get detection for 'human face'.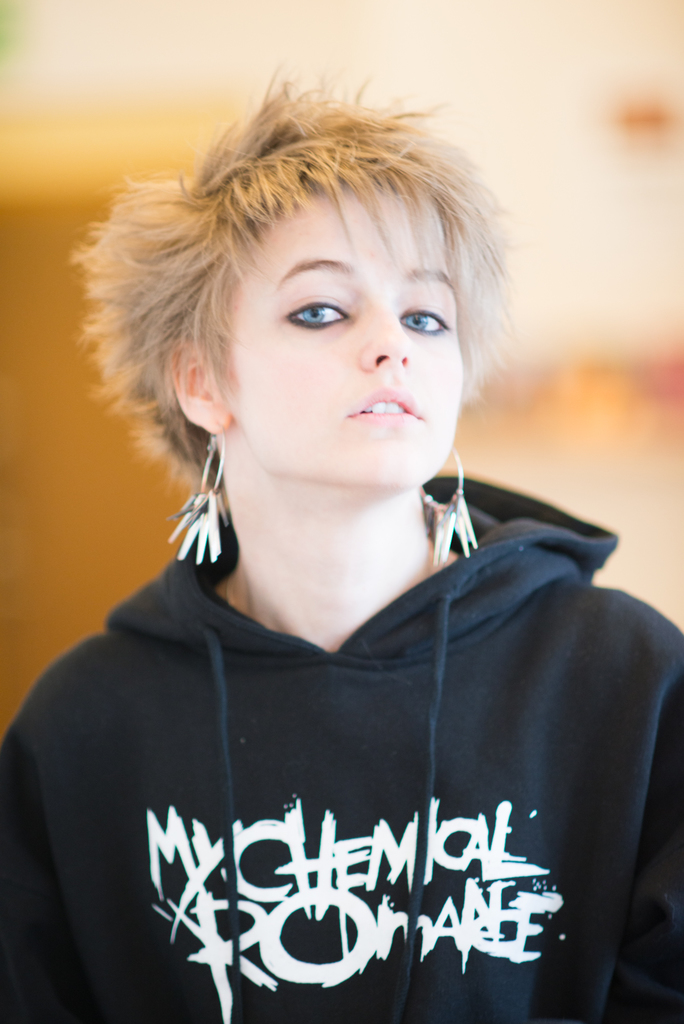
Detection: x1=217, y1=205, x2=469, y2=485.
